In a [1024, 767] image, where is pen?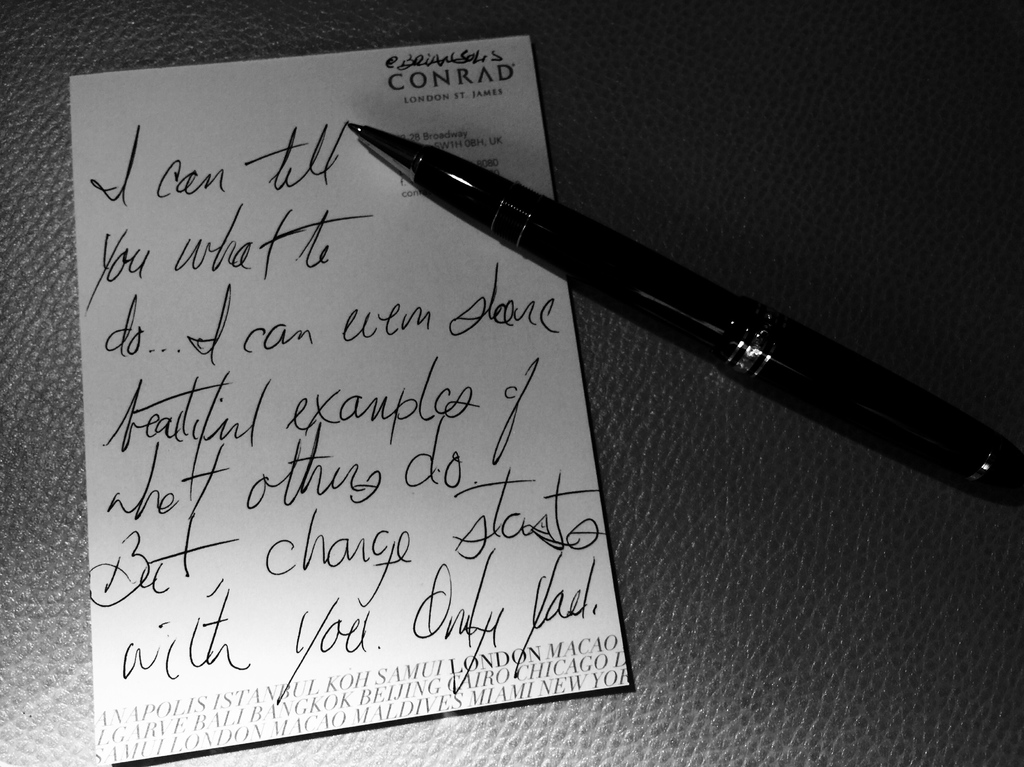
detection(343, 124, 1023, 519).
